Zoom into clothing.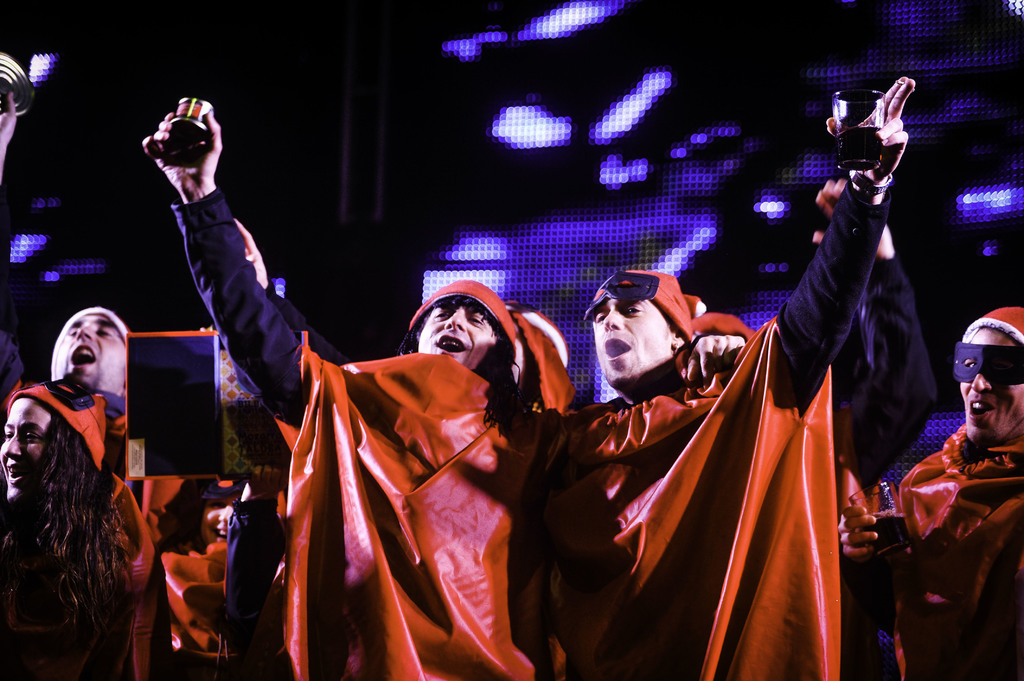
Zoom target: Rect(831, 253, 941, 554).
